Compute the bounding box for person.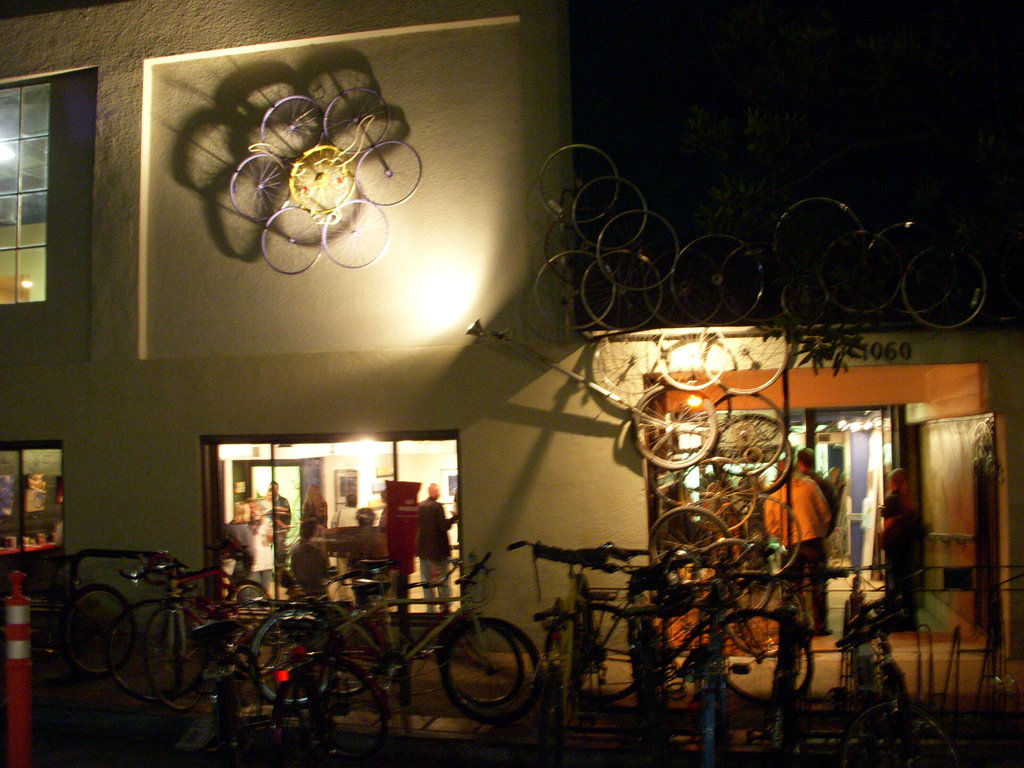
(left=659, top=474, right=689, bottom=524).
